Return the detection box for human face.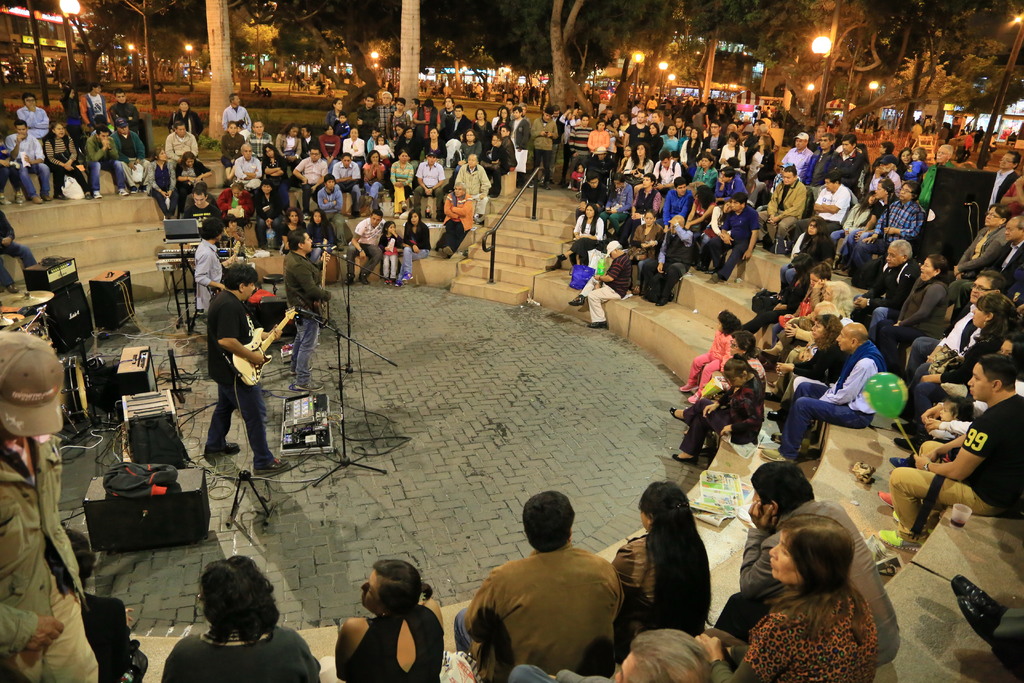
{"x1": 886, "y1": 245, "x2": 902, "y2": 268}.
